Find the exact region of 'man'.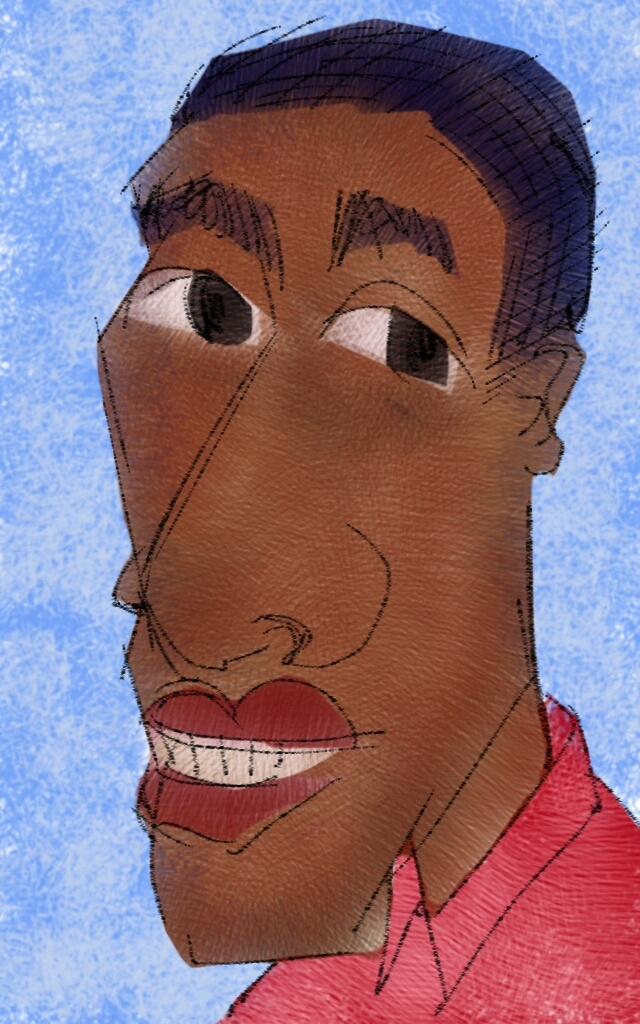
Exact region: detection(94, 13, 639, 1023).
